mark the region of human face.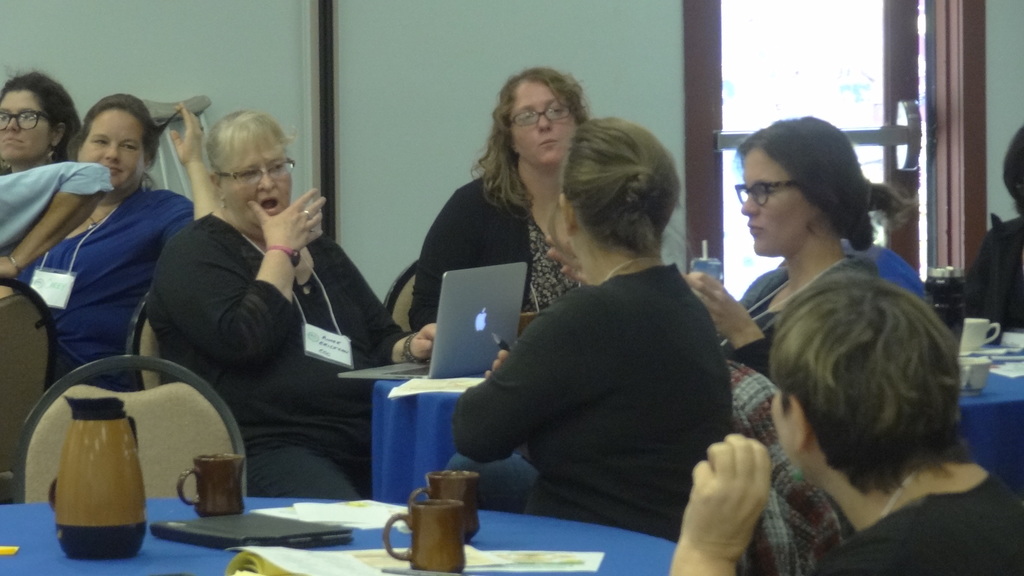
Region: [left=742, top=152, right=822, bottom=260].
